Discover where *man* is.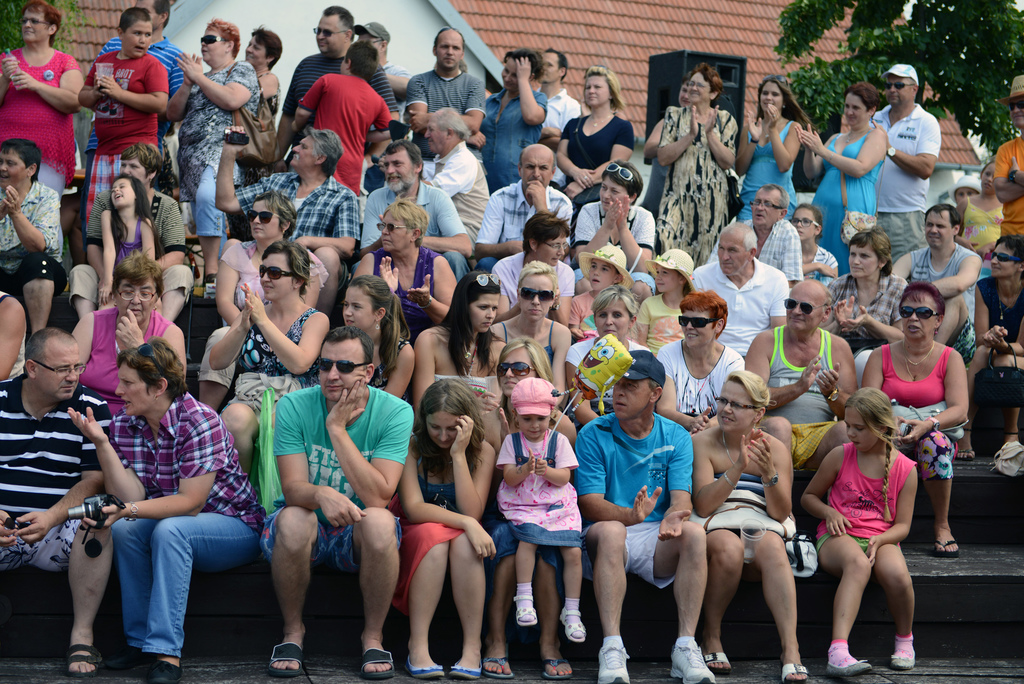
Discovered at crop(485, 215, 578, 324).
